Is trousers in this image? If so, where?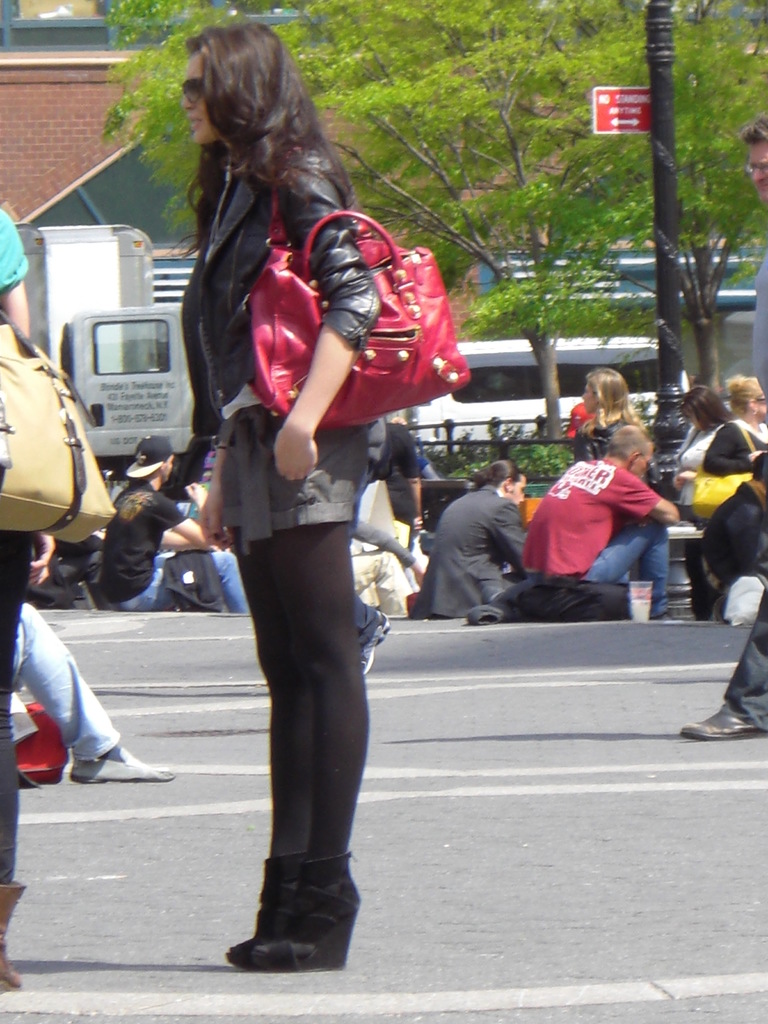
Yes, at crop(720, 571, 767, 739).
